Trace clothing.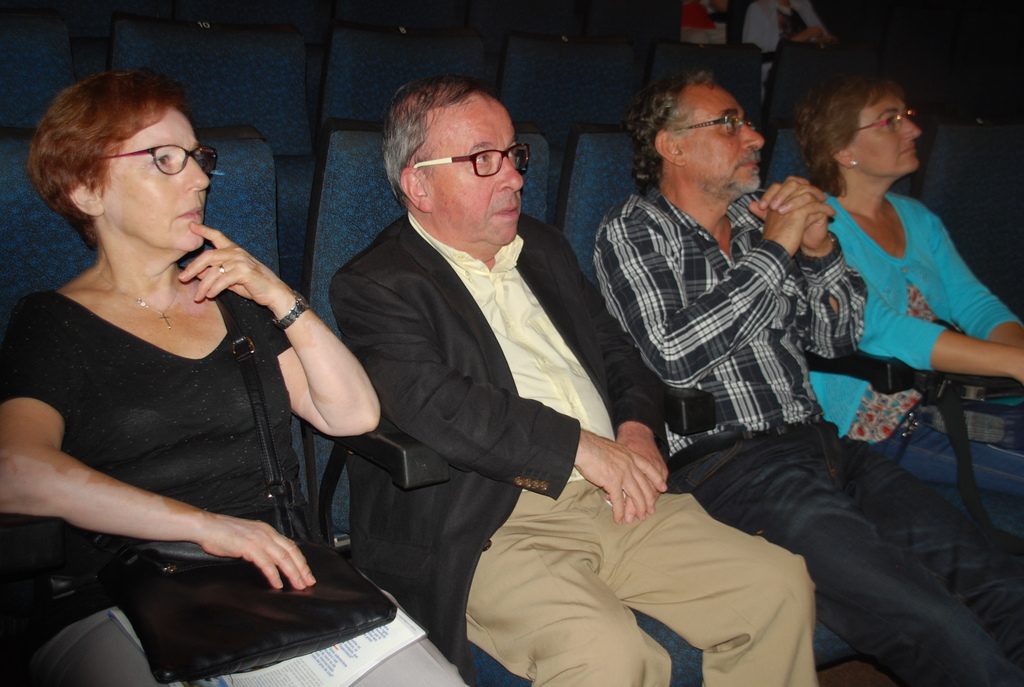
Traced to bbox=[588, 186, 871, 454].
